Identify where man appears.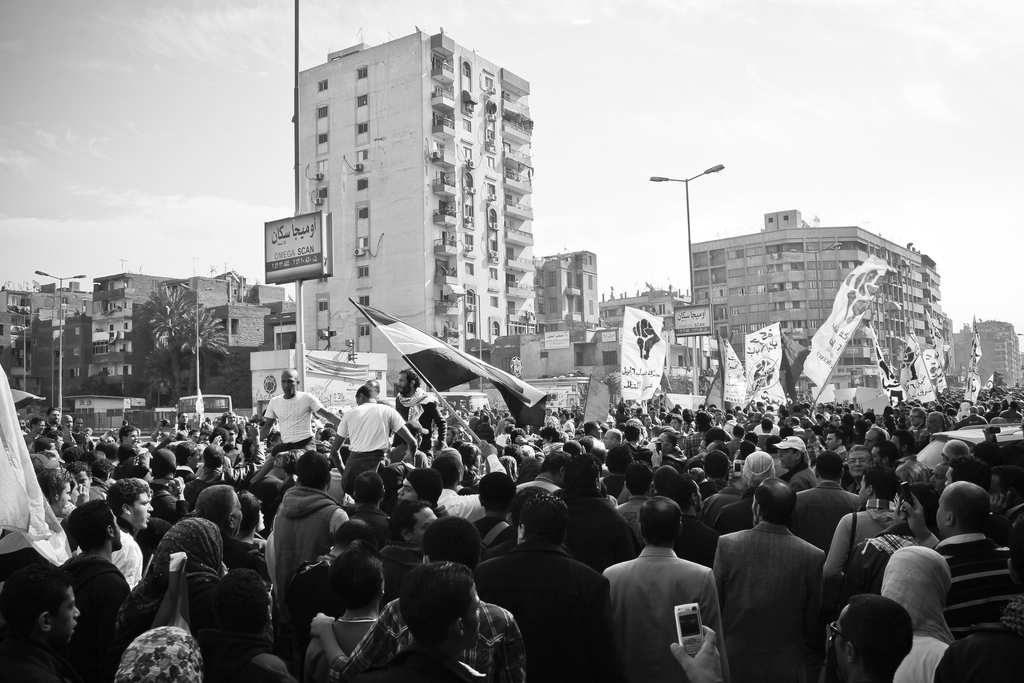
Appears at rect(776, 446, 866, 556).
